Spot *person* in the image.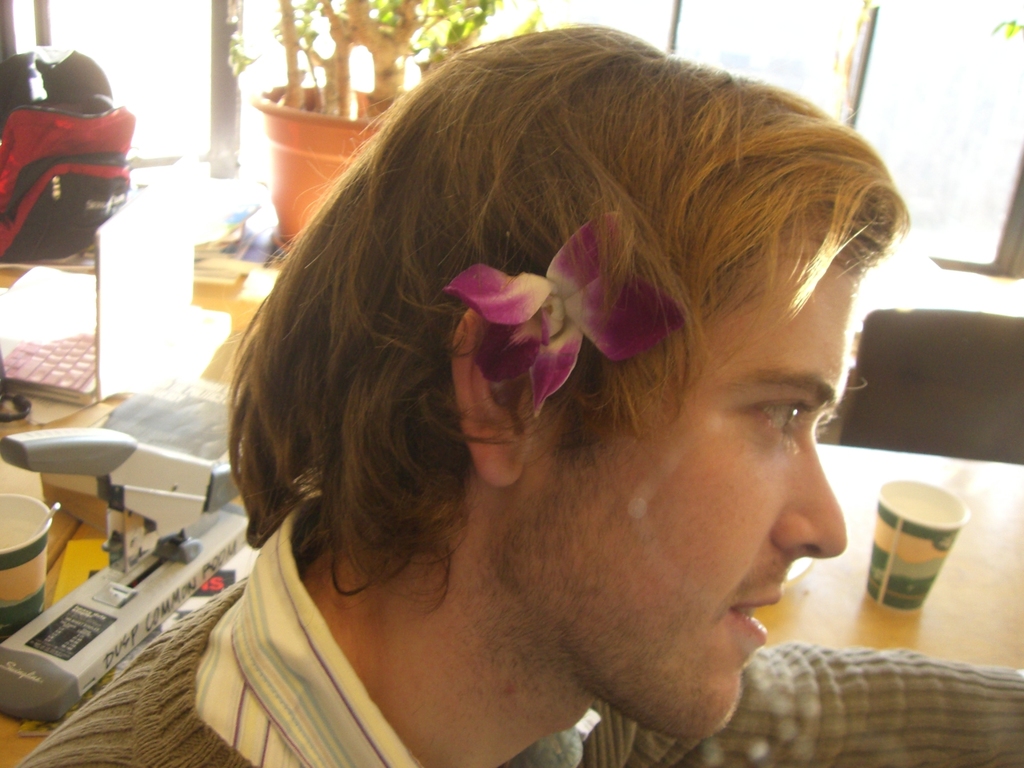
*person* found at 24/27/1023/767.
